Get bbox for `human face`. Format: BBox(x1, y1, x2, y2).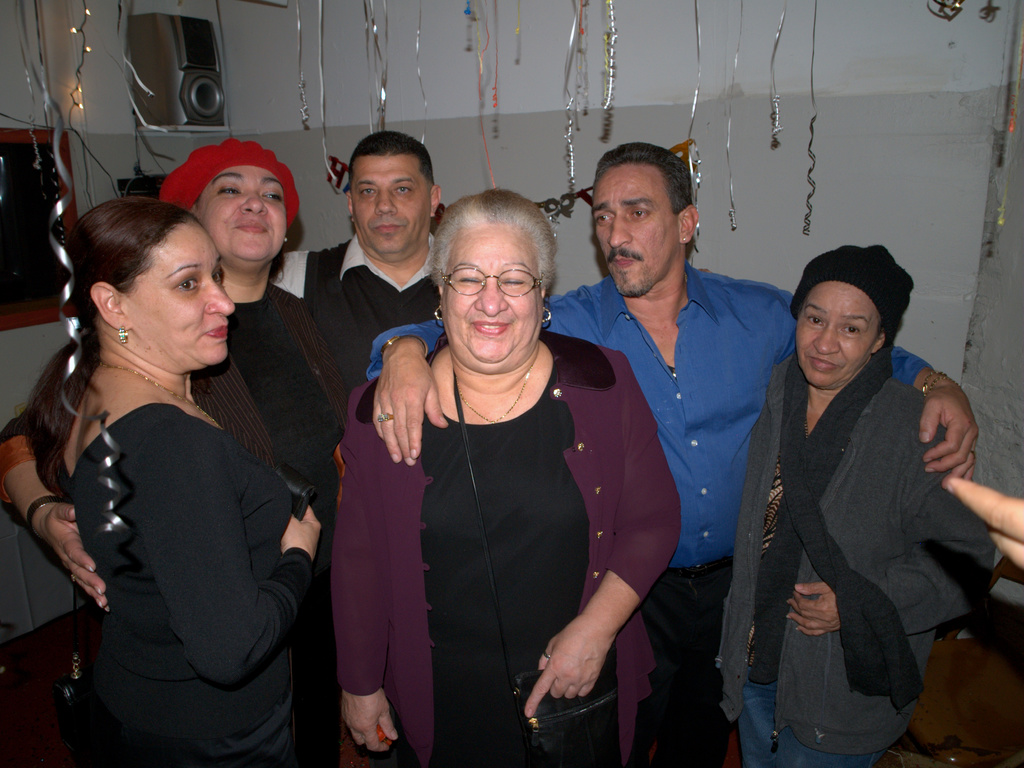
BBox(347, 150, 435, 254).
